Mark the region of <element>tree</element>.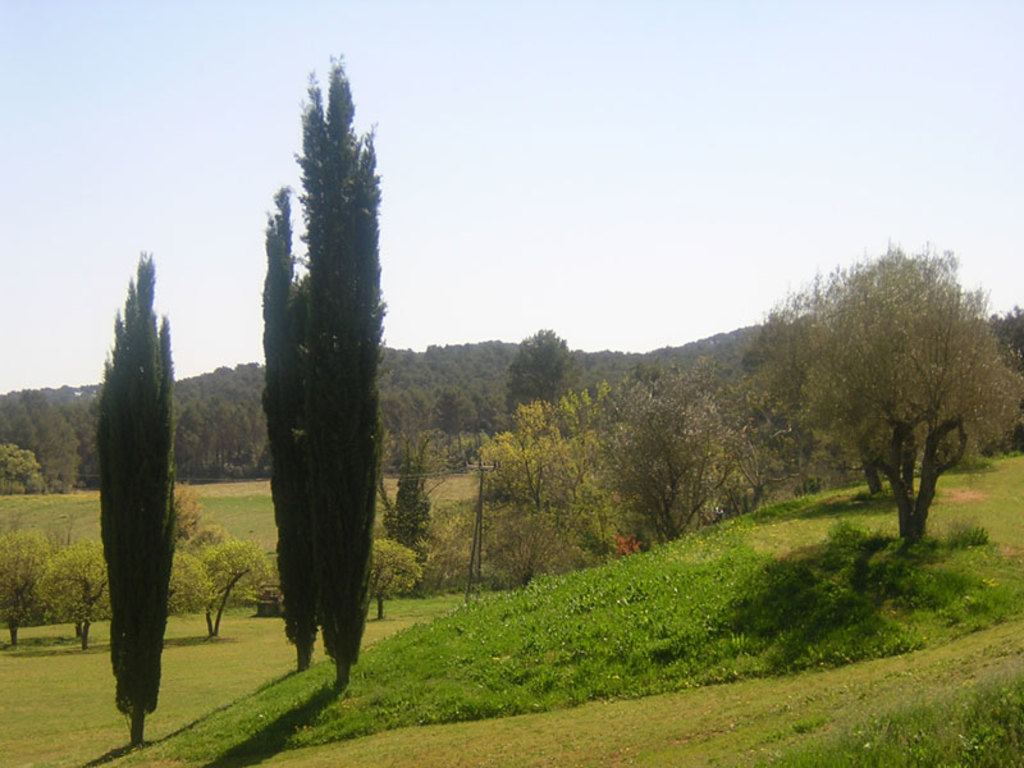
Region: left=385, top=291, right=794, bottom=608.
